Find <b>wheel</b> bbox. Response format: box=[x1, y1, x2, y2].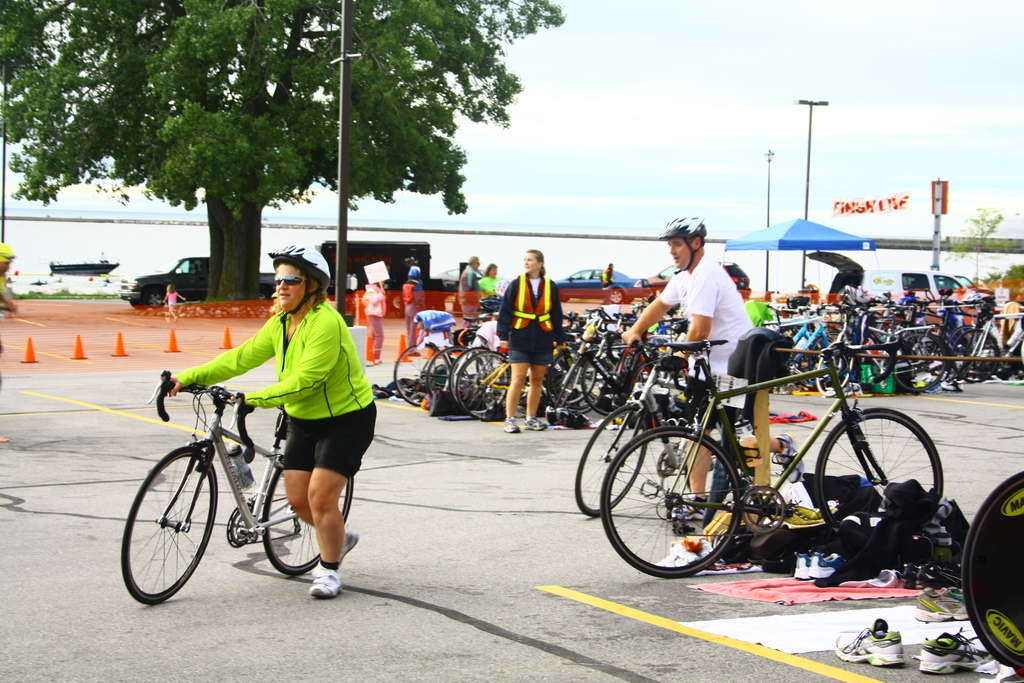
box=[610, 289, 625, 302].
